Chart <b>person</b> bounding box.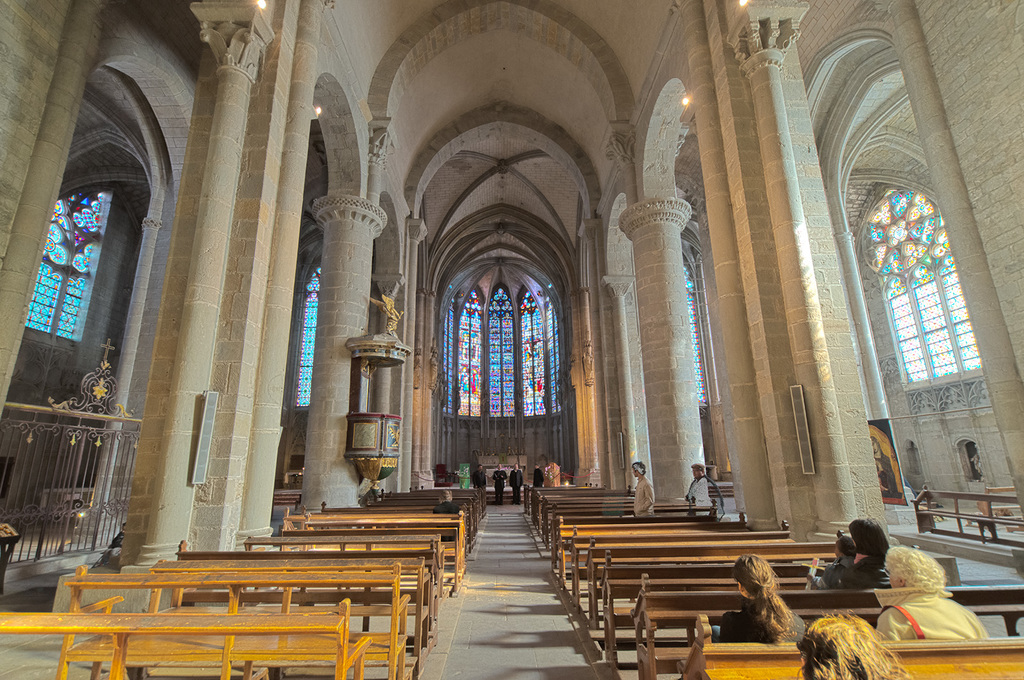
Charted: [x1=877, y1=548, x2=989, y2=642].
